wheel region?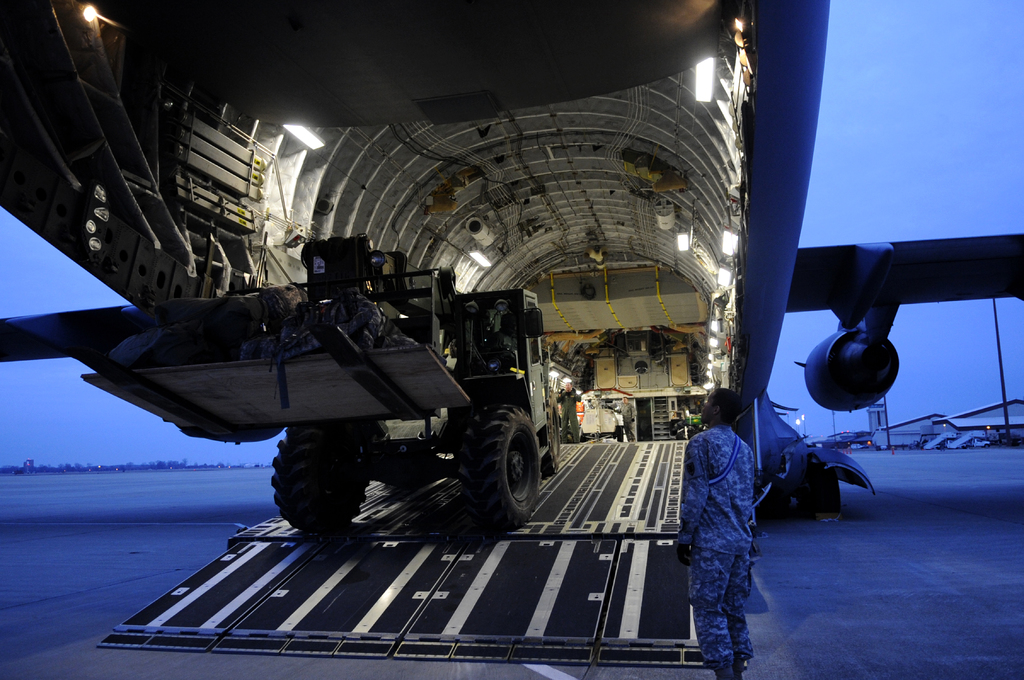
472,393,542,534
